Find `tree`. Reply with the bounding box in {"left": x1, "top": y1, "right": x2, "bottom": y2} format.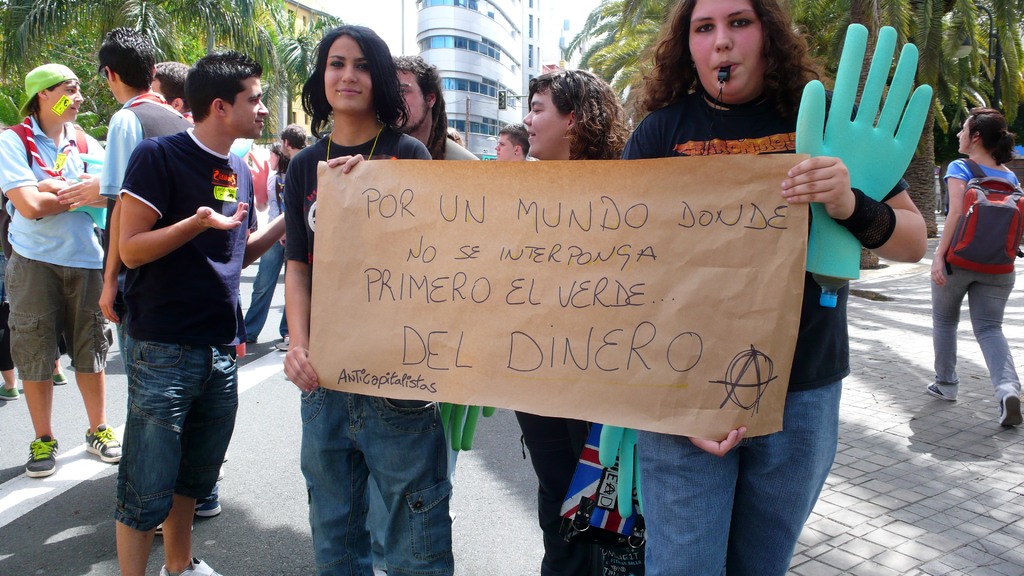
{"left": 0, "top": 0, "right": 289, "bottom": 157}.
